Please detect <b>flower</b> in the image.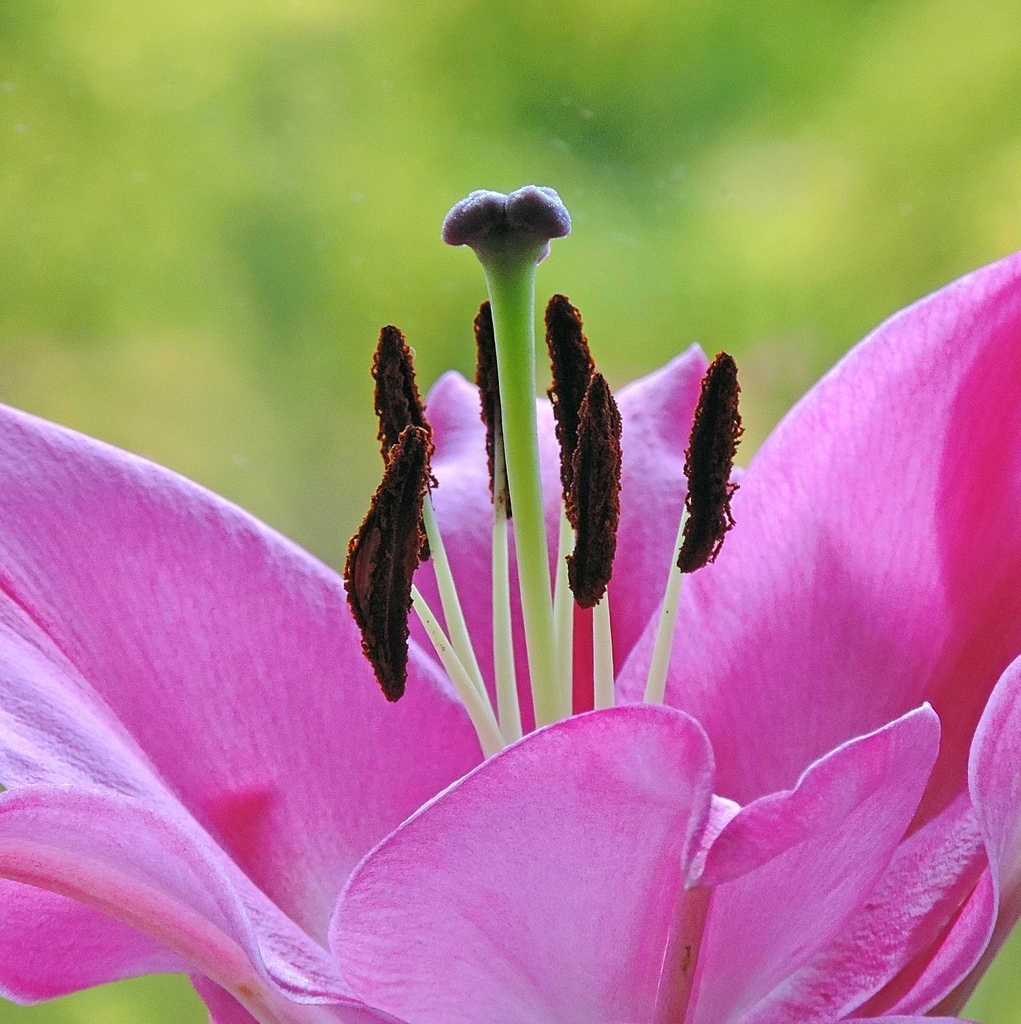
x1=45 y1=132 x2=1019 y2=1000.
